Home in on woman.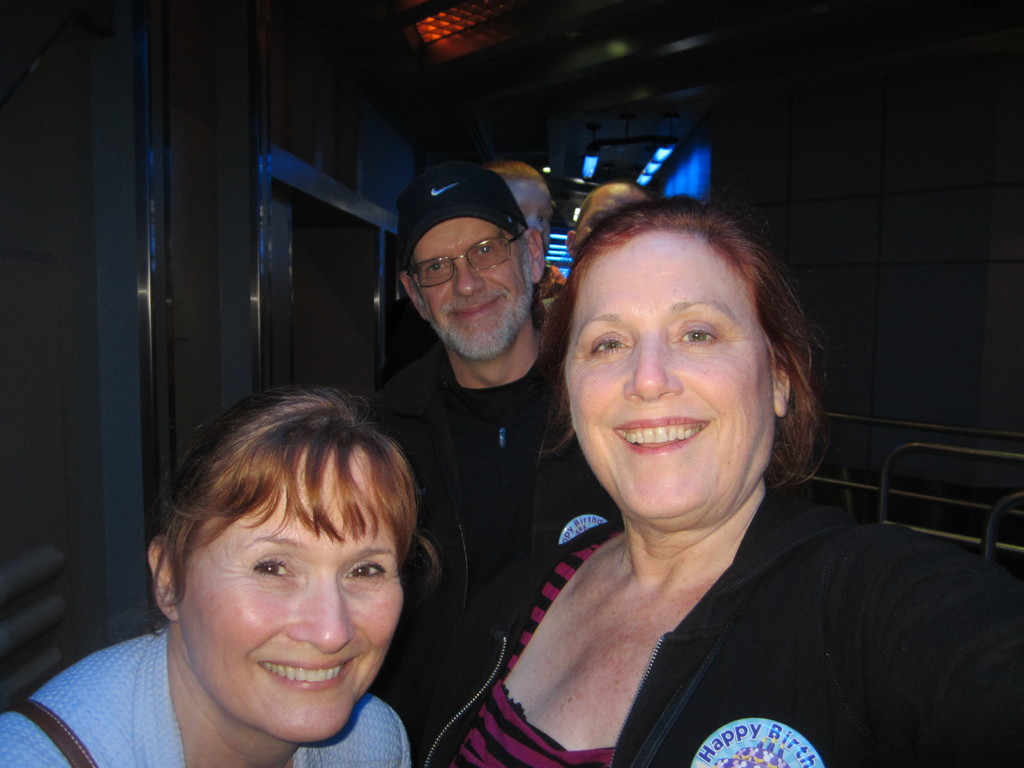
Homed in at 429,172,957,765.
